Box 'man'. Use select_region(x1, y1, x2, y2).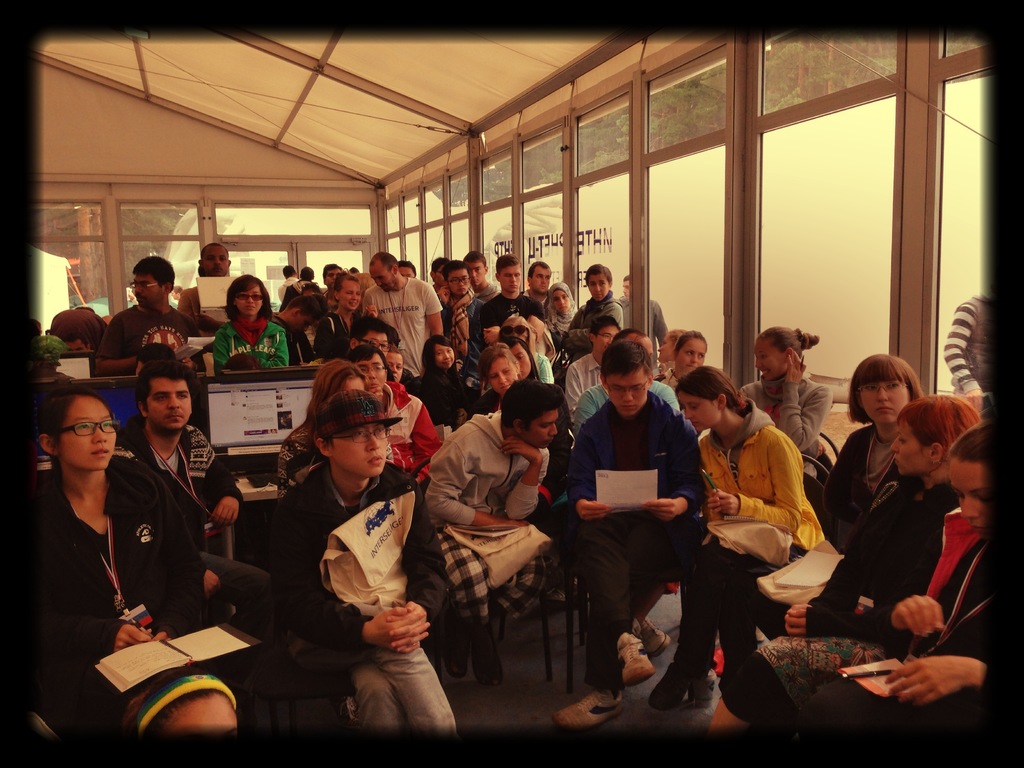
select_region(98, 256, 207, 376).
